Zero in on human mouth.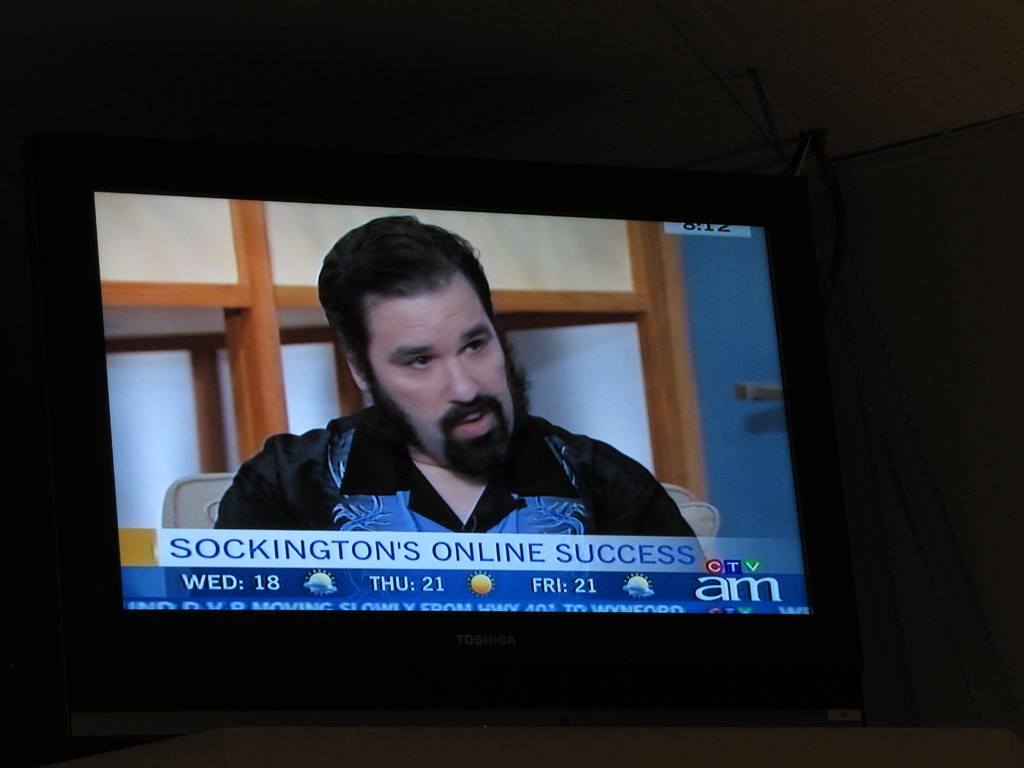
Zeroed in: 445/401/504/442.
